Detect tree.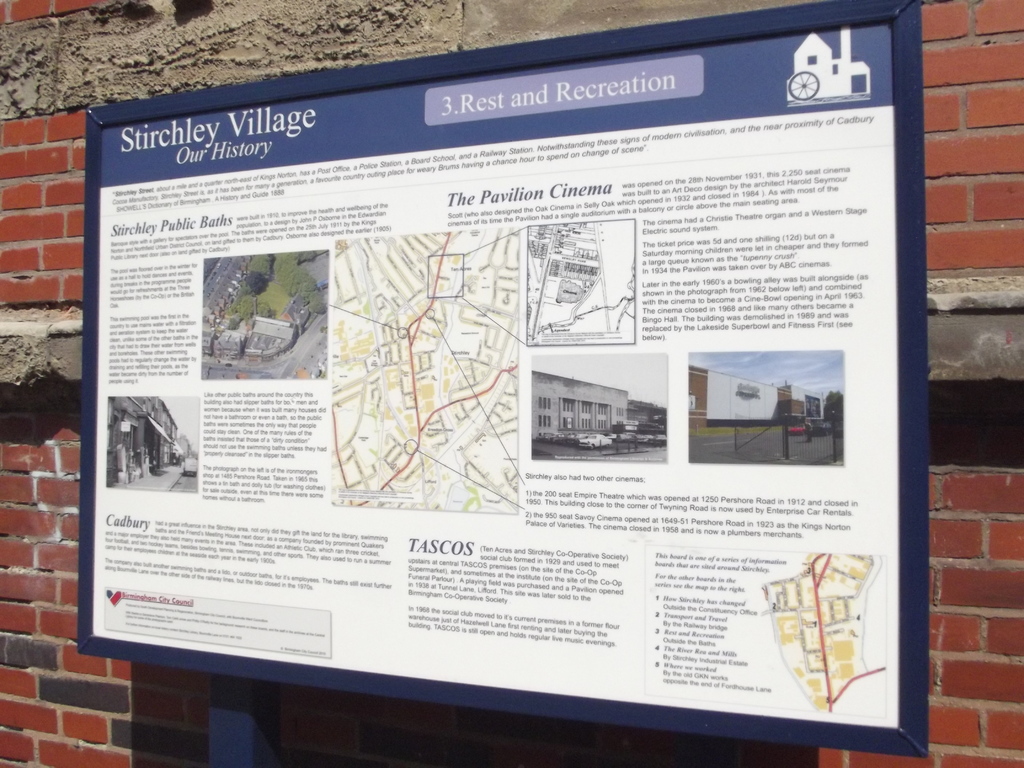
Detected at bbox=[240, 273, 269, 291].
